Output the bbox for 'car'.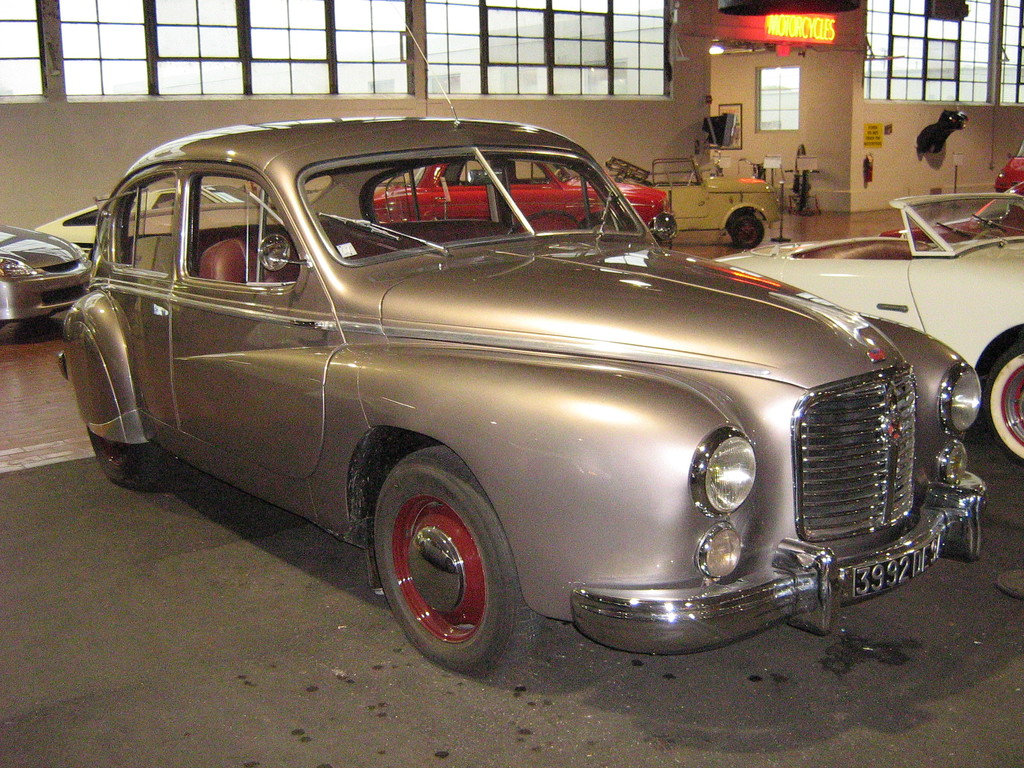
{"x1": 54, "y1": 27, "x2": 983, "y2": 679}.
